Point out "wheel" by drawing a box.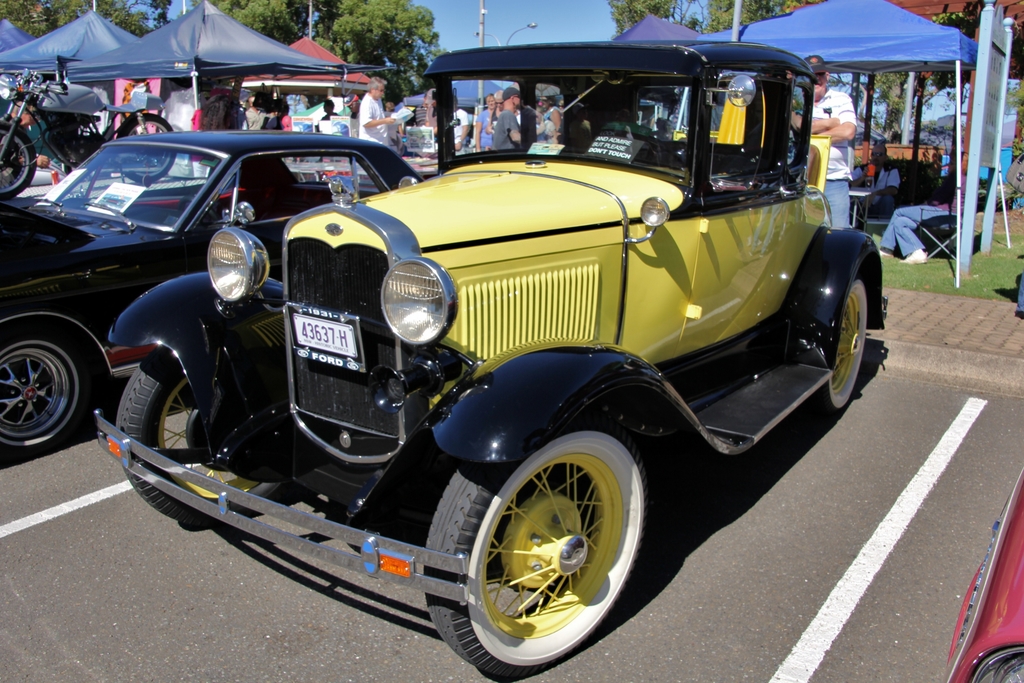
locate(450, 427, 639, 664).
